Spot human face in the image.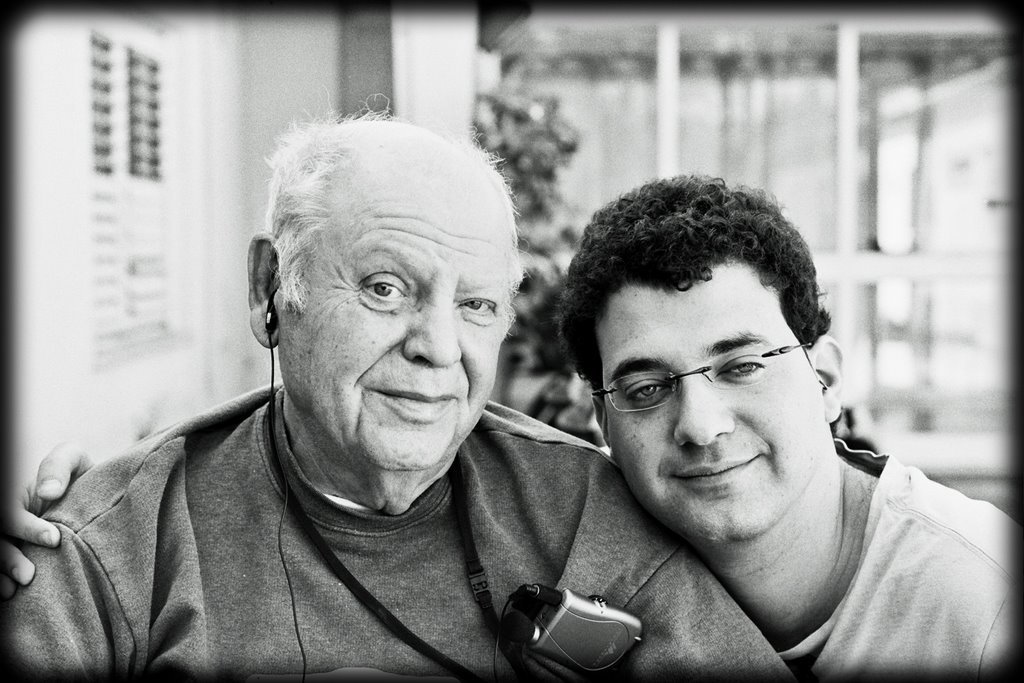
human face found at [x1=292, y1=184, x2=515, y2=472].
